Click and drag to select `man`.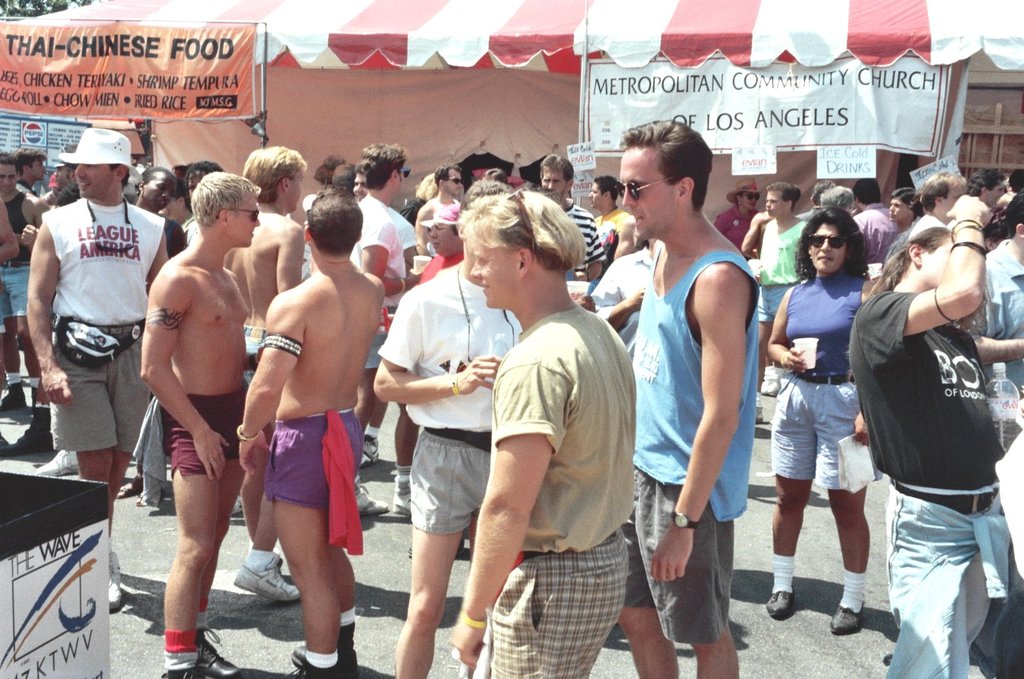
Selection: [x1=238, y1=187, x2=386, y2=678].
